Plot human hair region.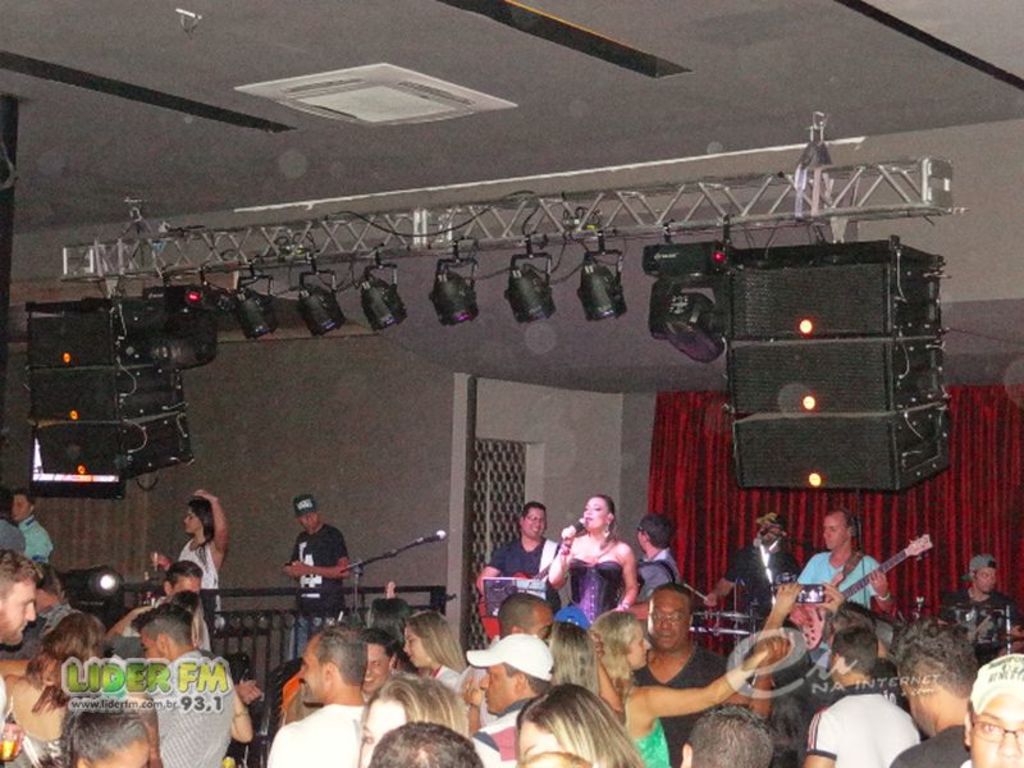
Plotted at BBox(23, 609, 108, 716).
